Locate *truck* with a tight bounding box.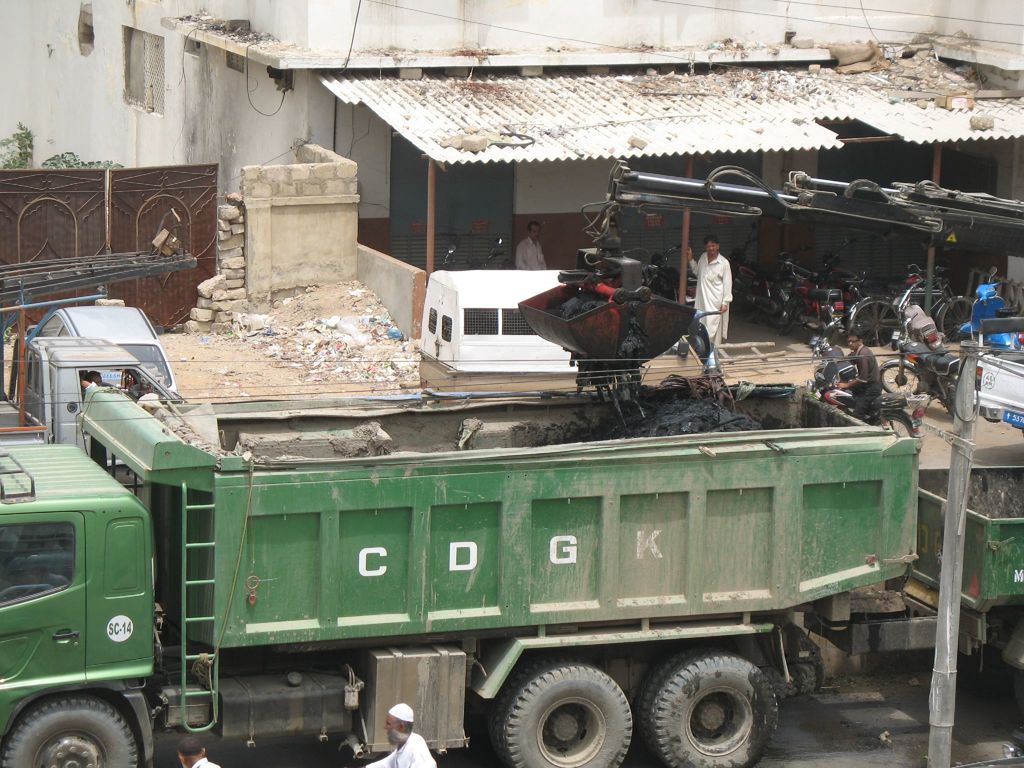
[x1=973, y1=319, x2=1023, y2=438].
